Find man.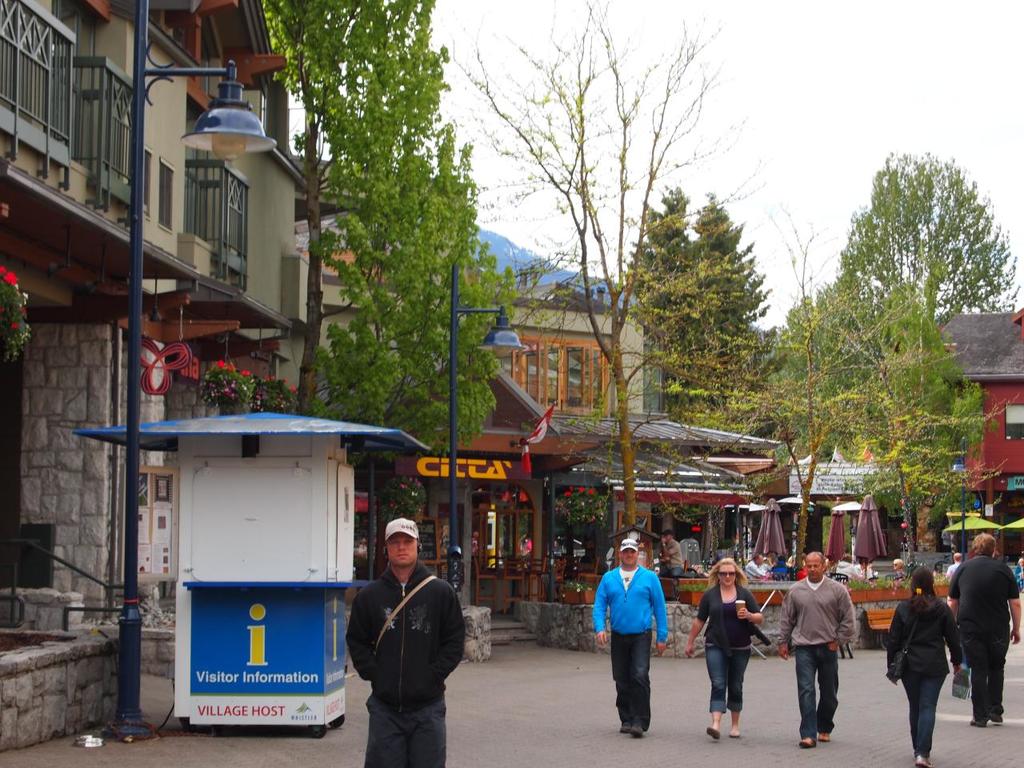
box(783, 551, 862, 740).
